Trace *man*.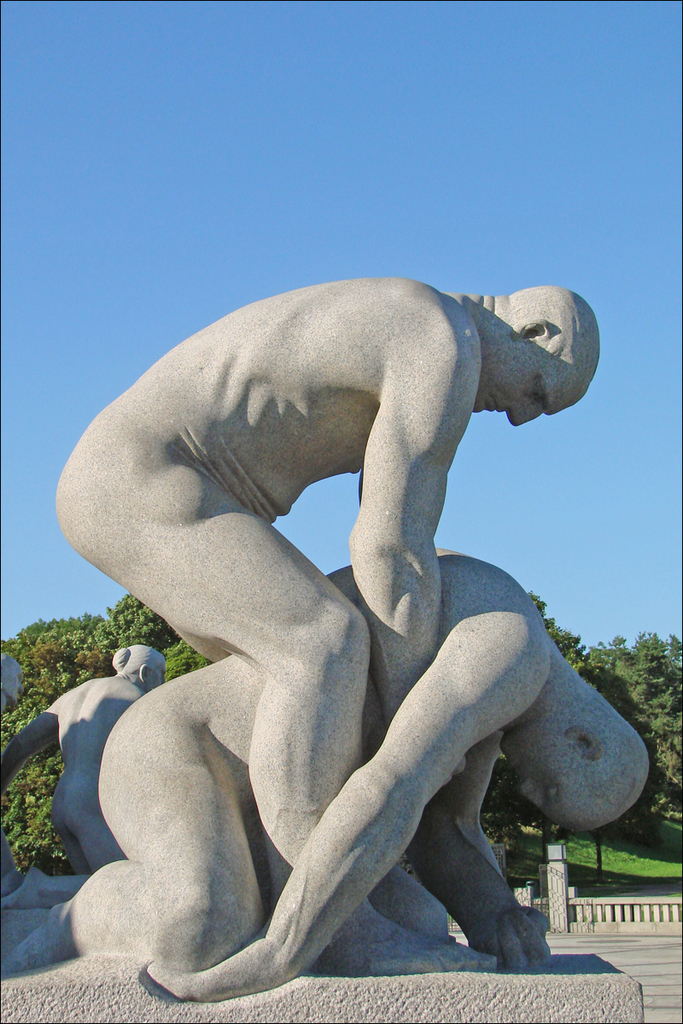
Traced to (52,288,599,966).
